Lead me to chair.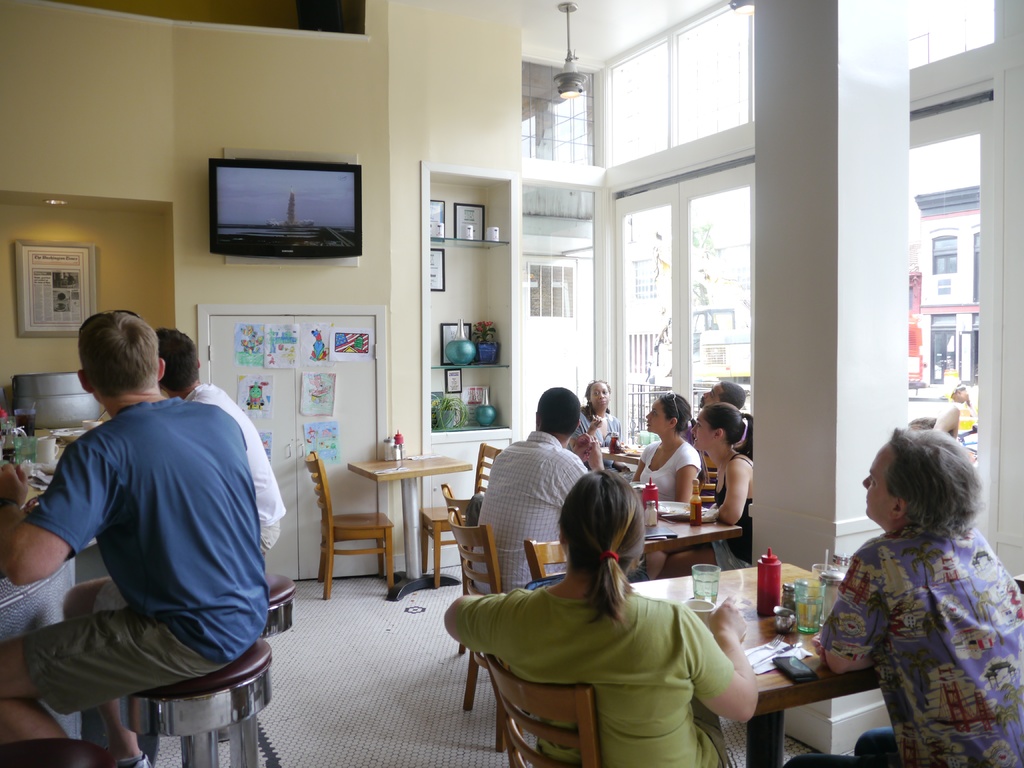
Lead to {"x1": 521, "y1": 537, "x2": 571, "y2": 580}.
